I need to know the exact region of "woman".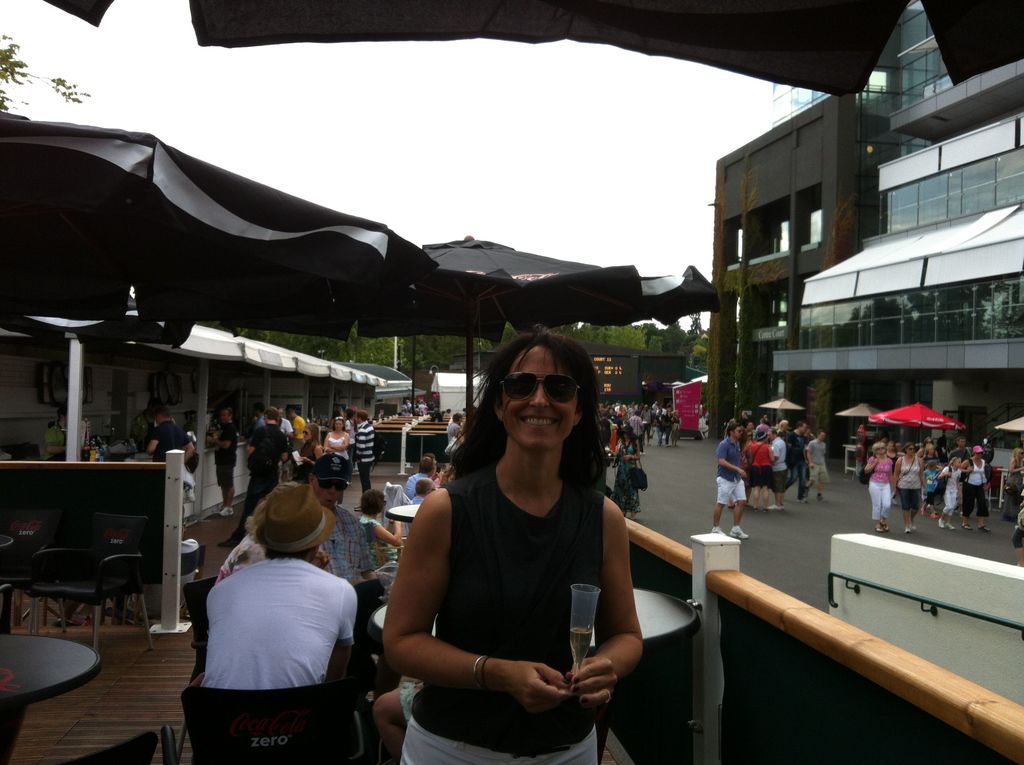
Region: (890, 440, 927, 527).
